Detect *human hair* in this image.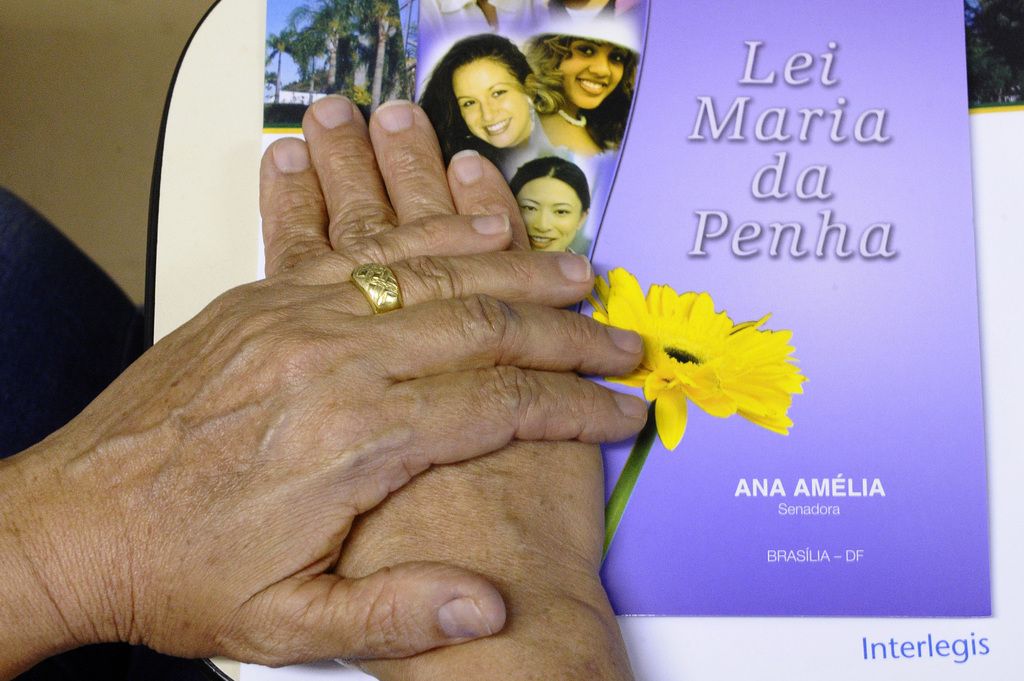
Detection: (left=509, top=158, right=593, bottom=216).
